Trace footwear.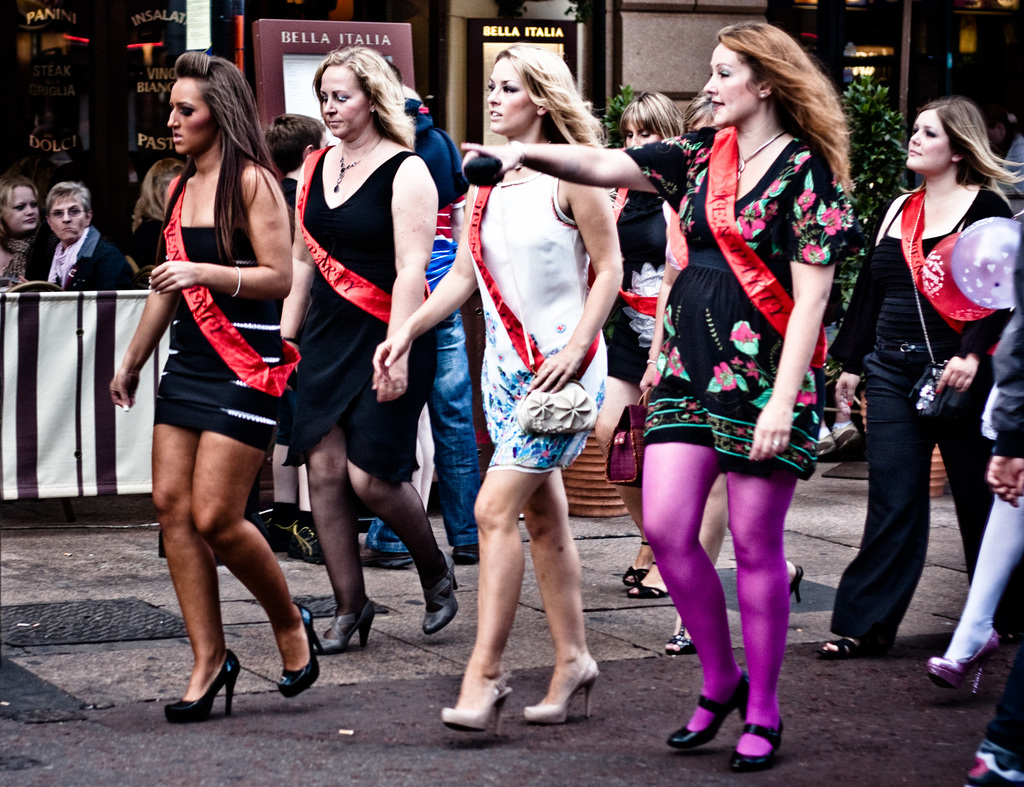
Traced to x1=788, y1=565, x2=804, y2=604.
